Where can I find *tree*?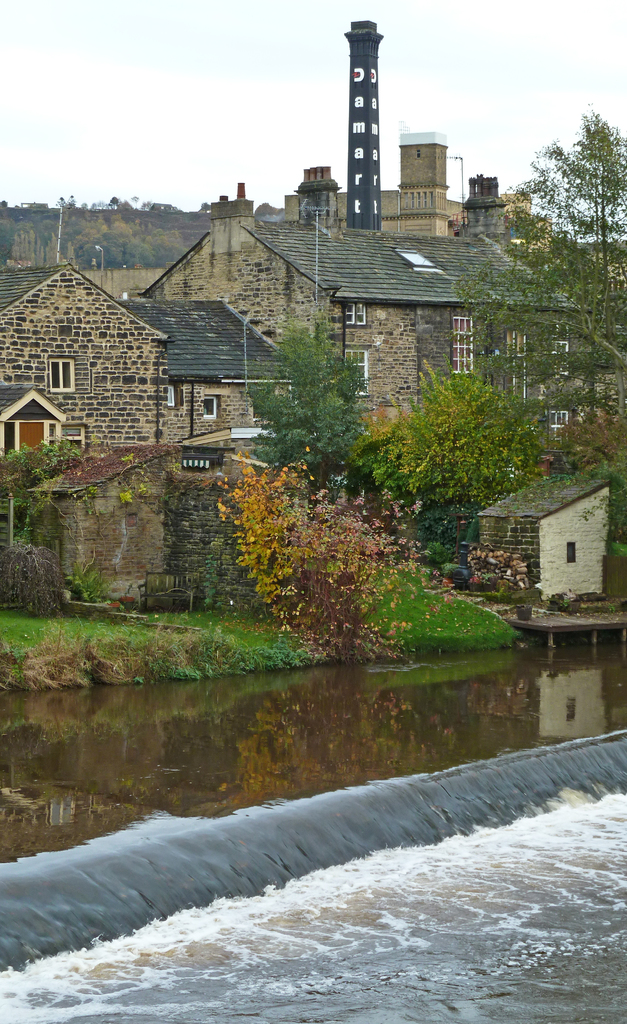
You can find it at 0,424,93,552.
